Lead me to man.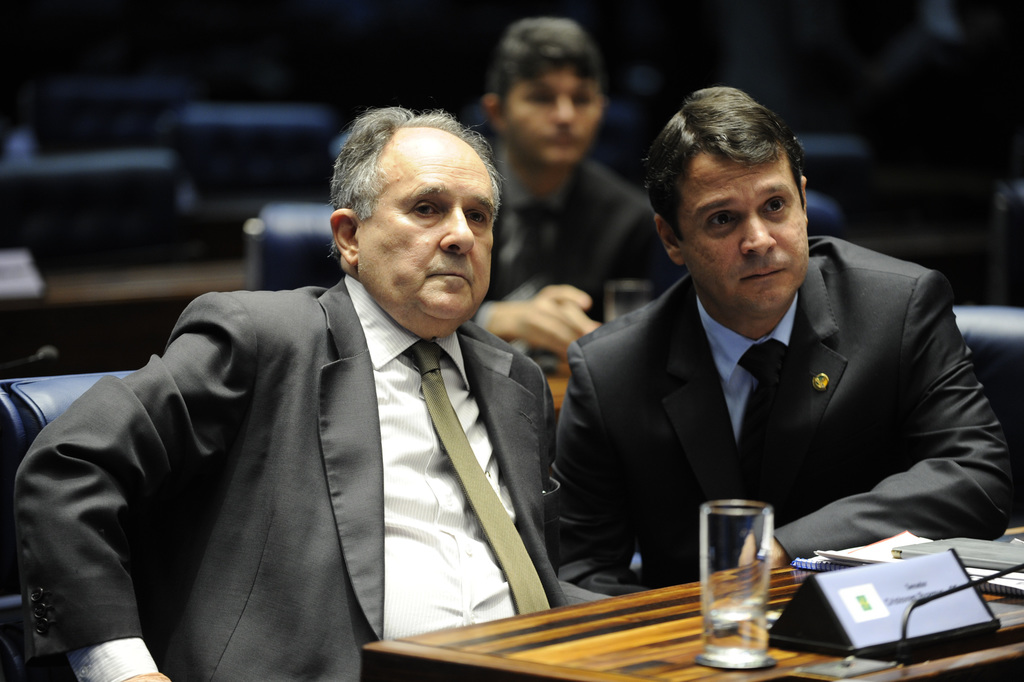
Lead to 63:121:624:660.
